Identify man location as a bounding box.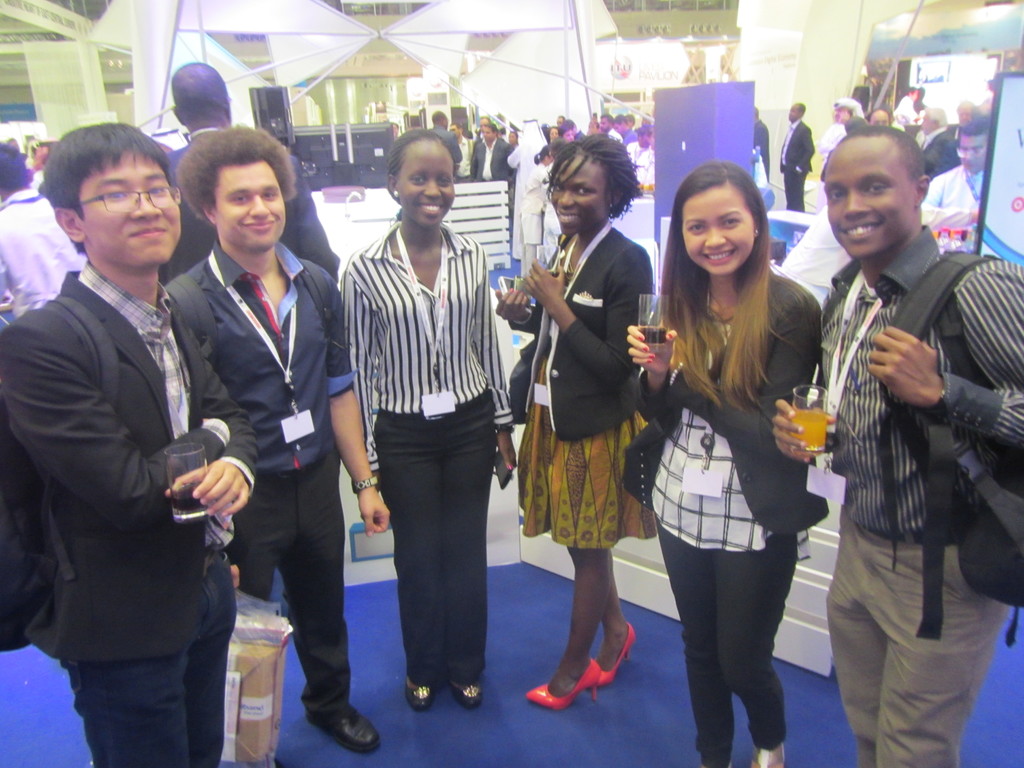
754,109,769,179.
